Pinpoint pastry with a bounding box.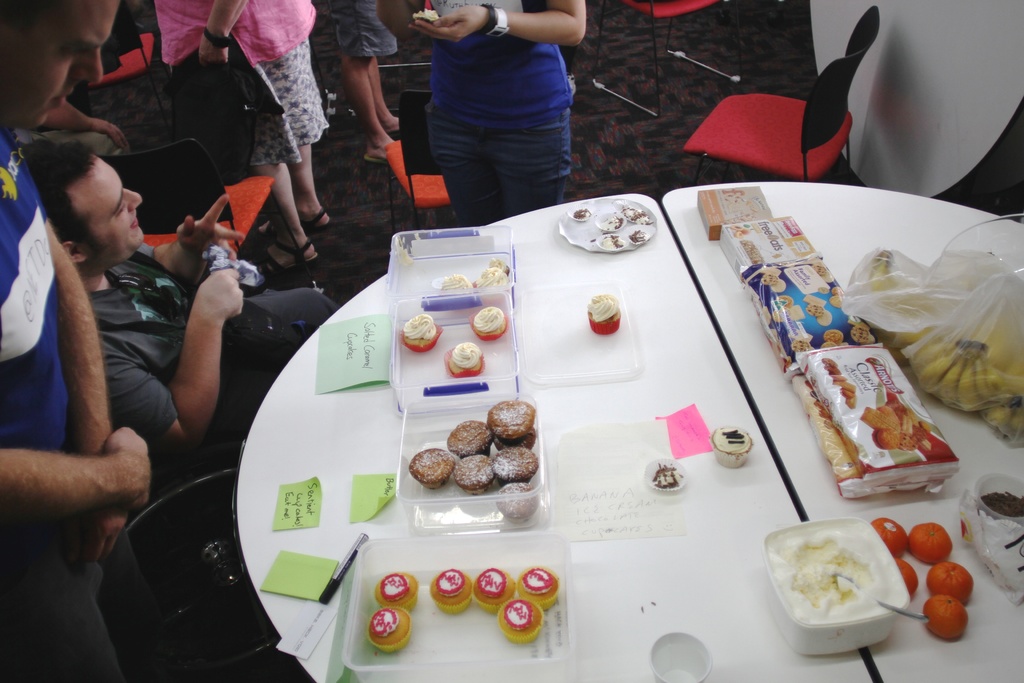
431/572/471/618.
